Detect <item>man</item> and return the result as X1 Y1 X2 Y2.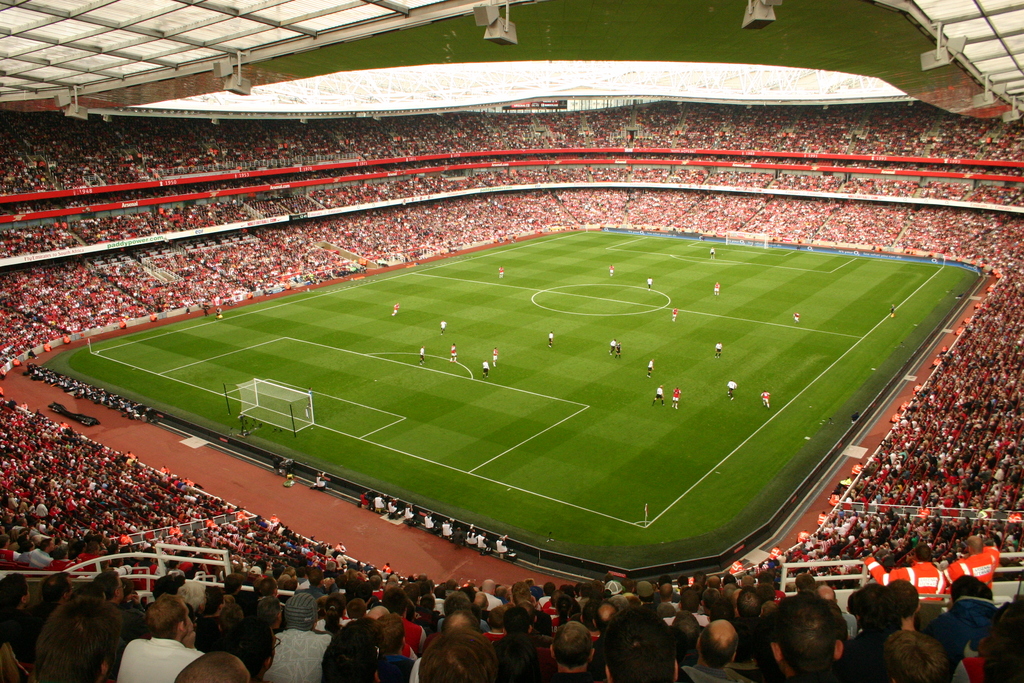
217 614 287 682.
